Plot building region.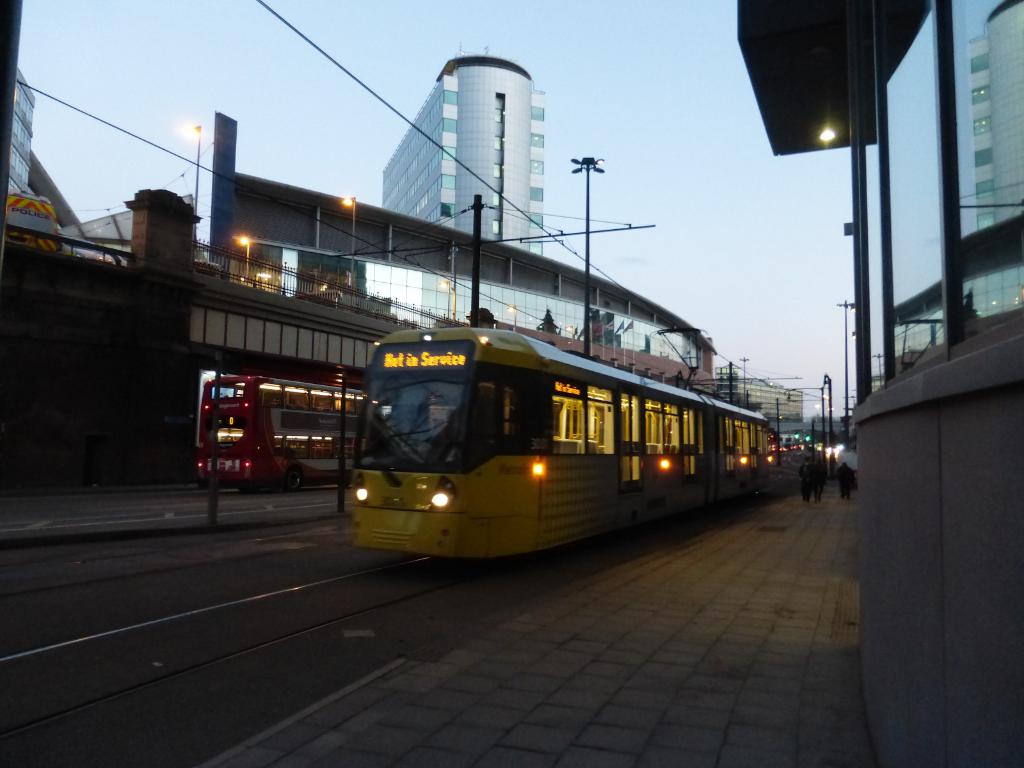
Plotted at 379:35:548:254.
